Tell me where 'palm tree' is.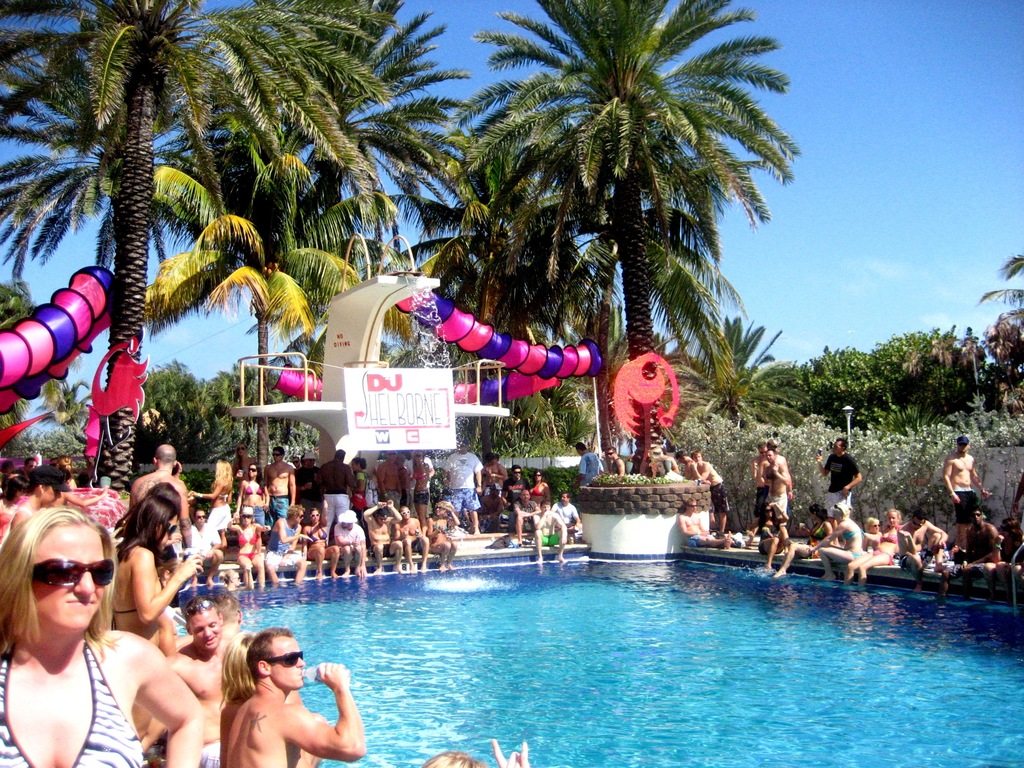
'palm tree' is at <bbox>191, 0, 360, 235</bbox>.
